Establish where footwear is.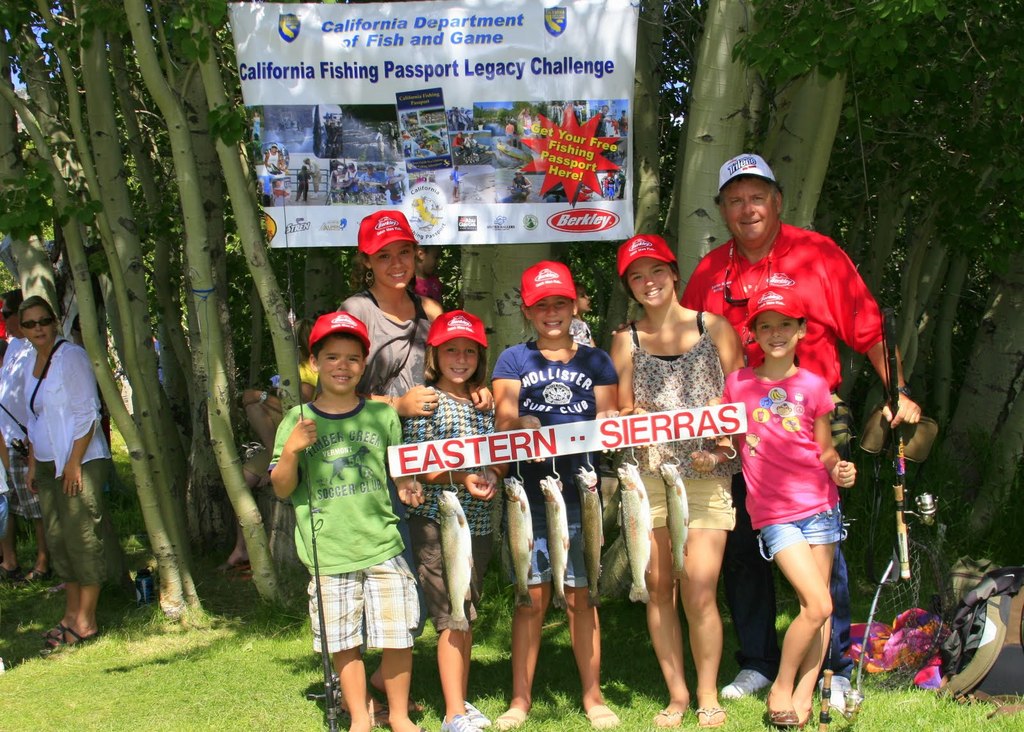
Established at {"left": 721, "top": 668, "right": 774, "bottom": 697}.
